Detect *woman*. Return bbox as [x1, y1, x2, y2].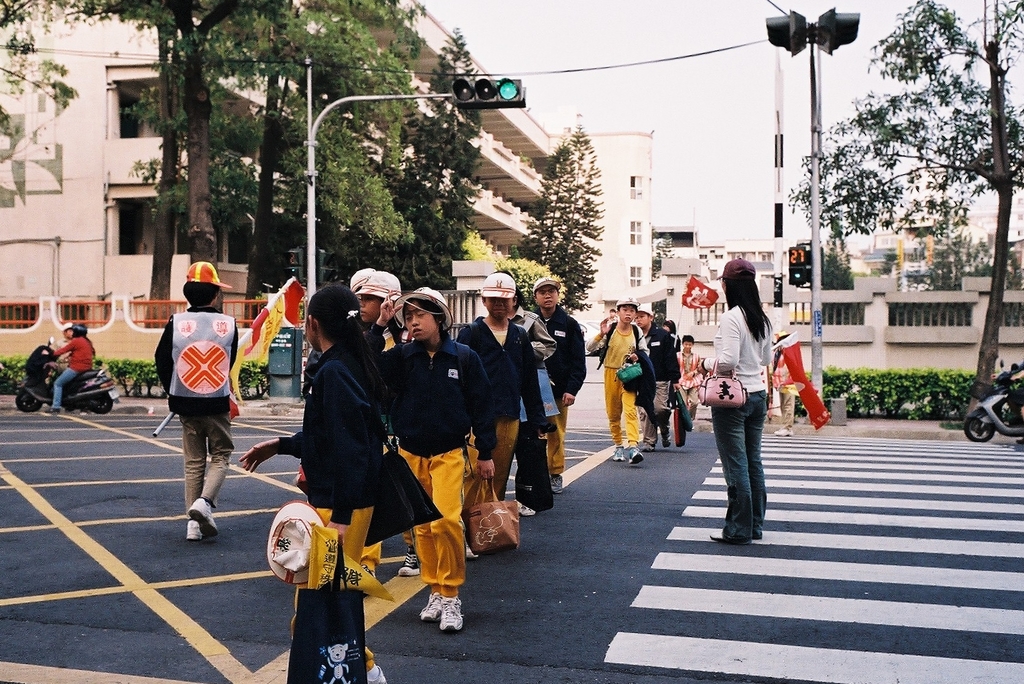
[708, 259, 769, 544].
